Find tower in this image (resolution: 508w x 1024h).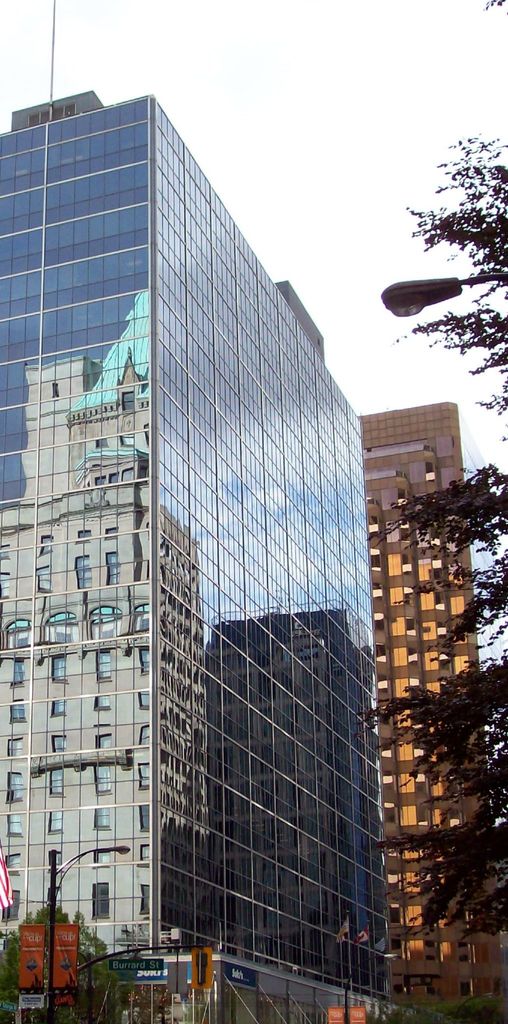
<region>0, 85, 379, 1023</region>.
